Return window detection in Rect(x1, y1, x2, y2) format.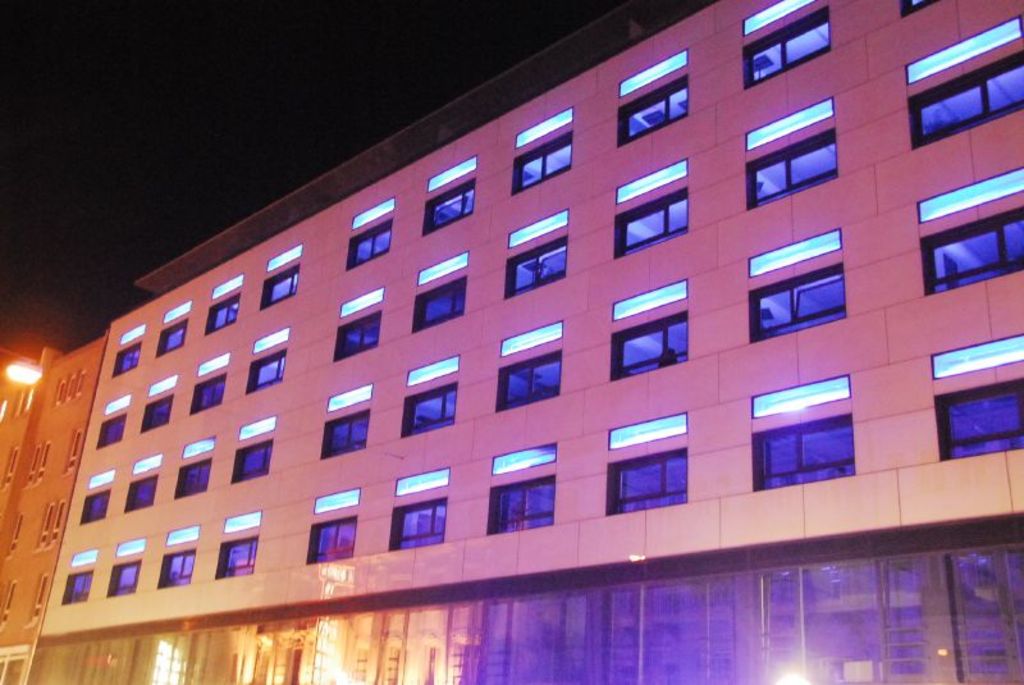
Rect(188, 375, 227, 406).
